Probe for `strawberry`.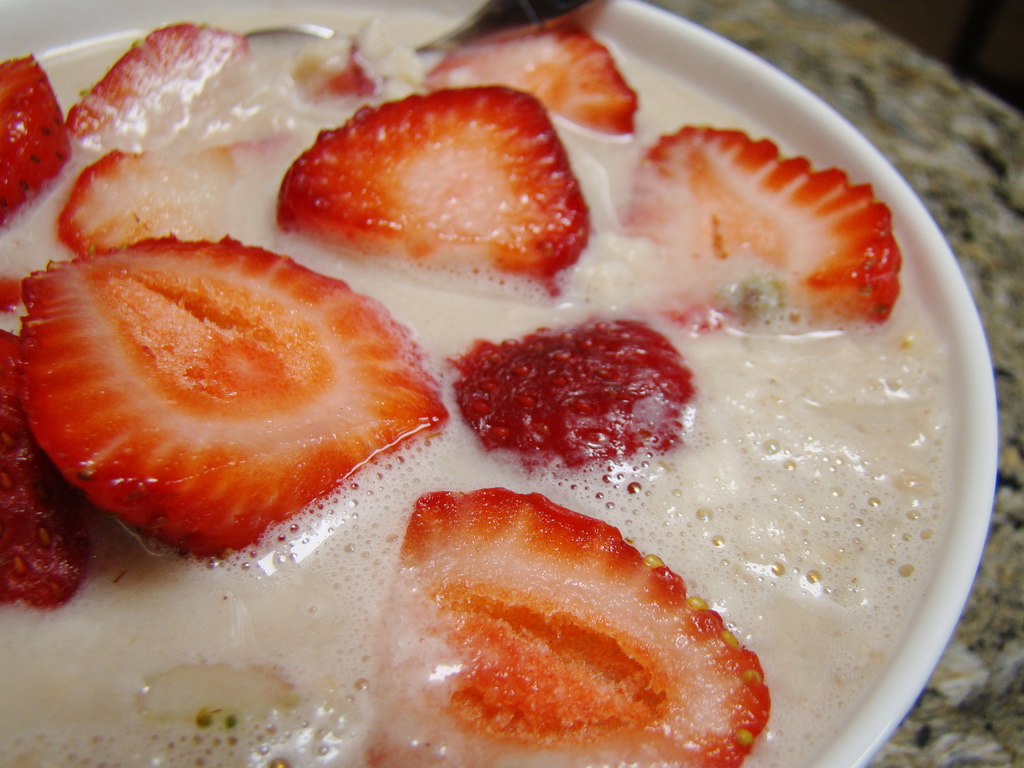
Probe result: [56, 133, 281, 266].
